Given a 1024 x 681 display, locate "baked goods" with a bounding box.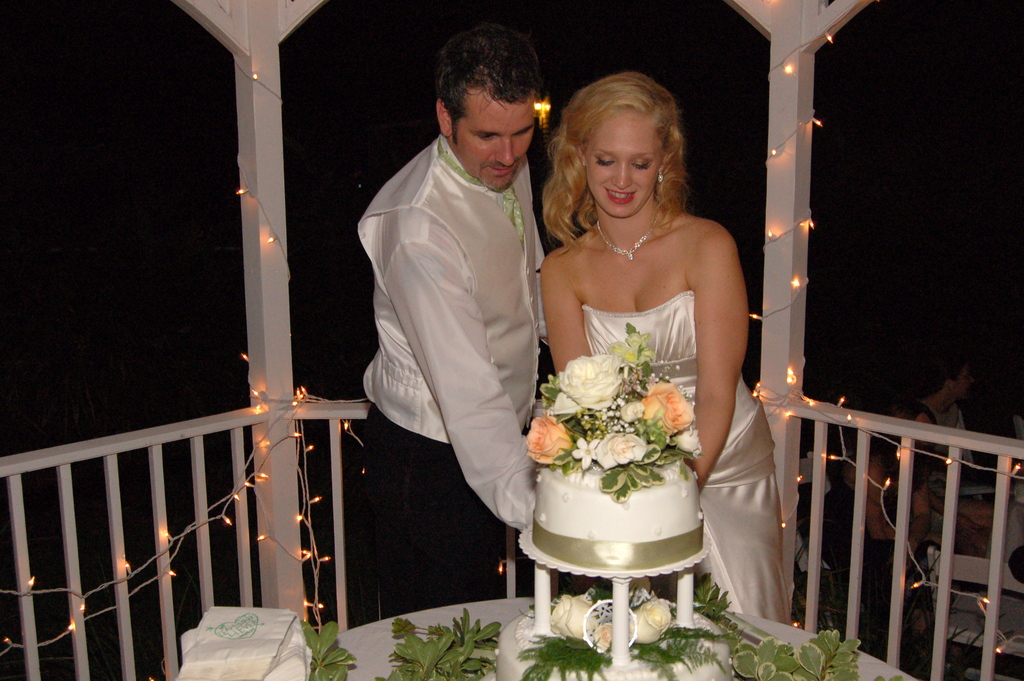
Located: (530,345,707,573).
